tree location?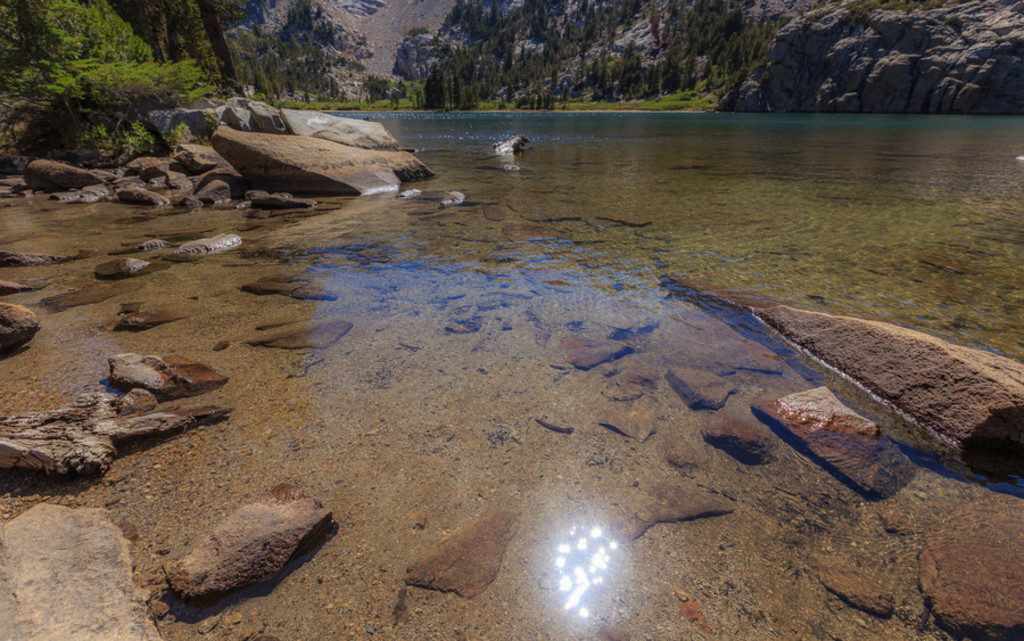
[466,74,482,105]
